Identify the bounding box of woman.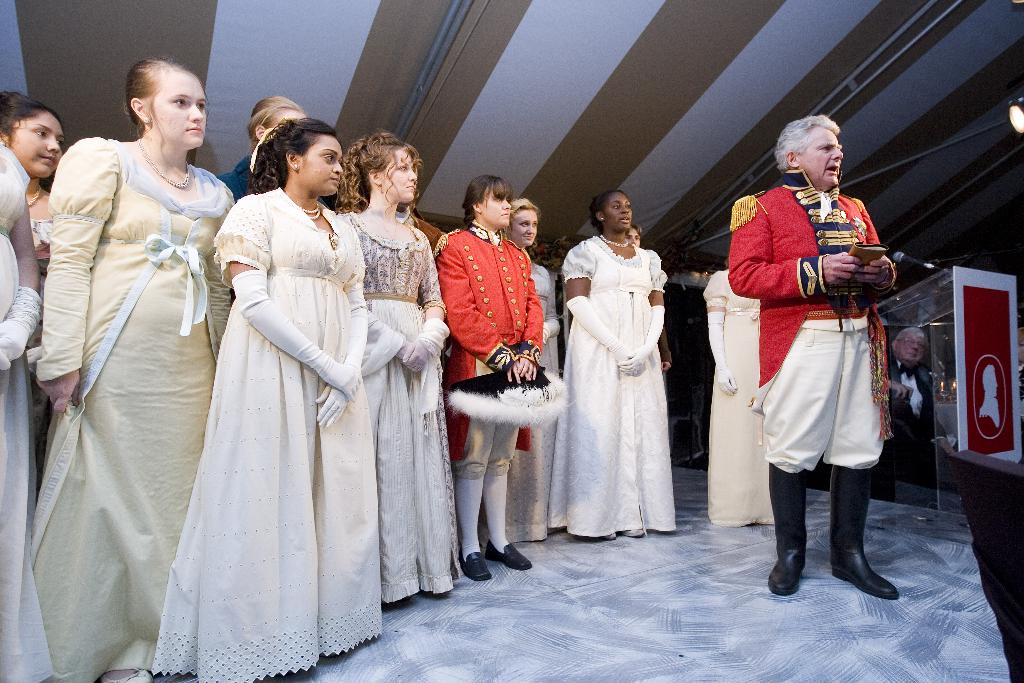
553, 186, 677, 539.
